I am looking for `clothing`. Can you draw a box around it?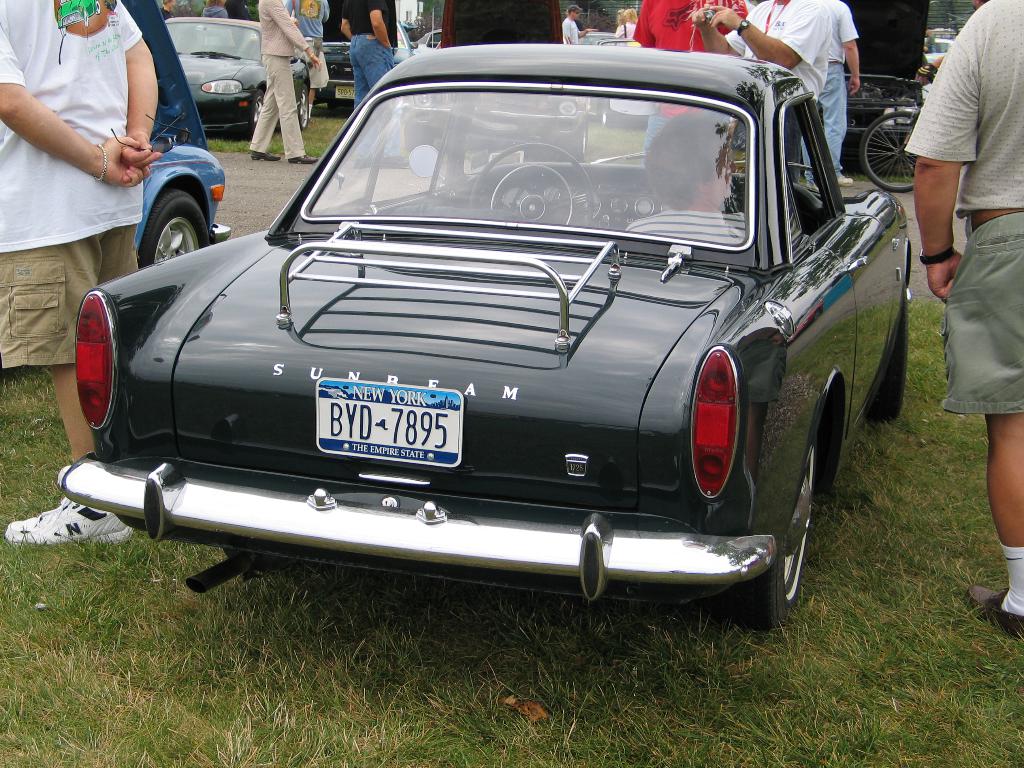
Sure, the bounding box is <region>726, 1, 829, 95</region>.
